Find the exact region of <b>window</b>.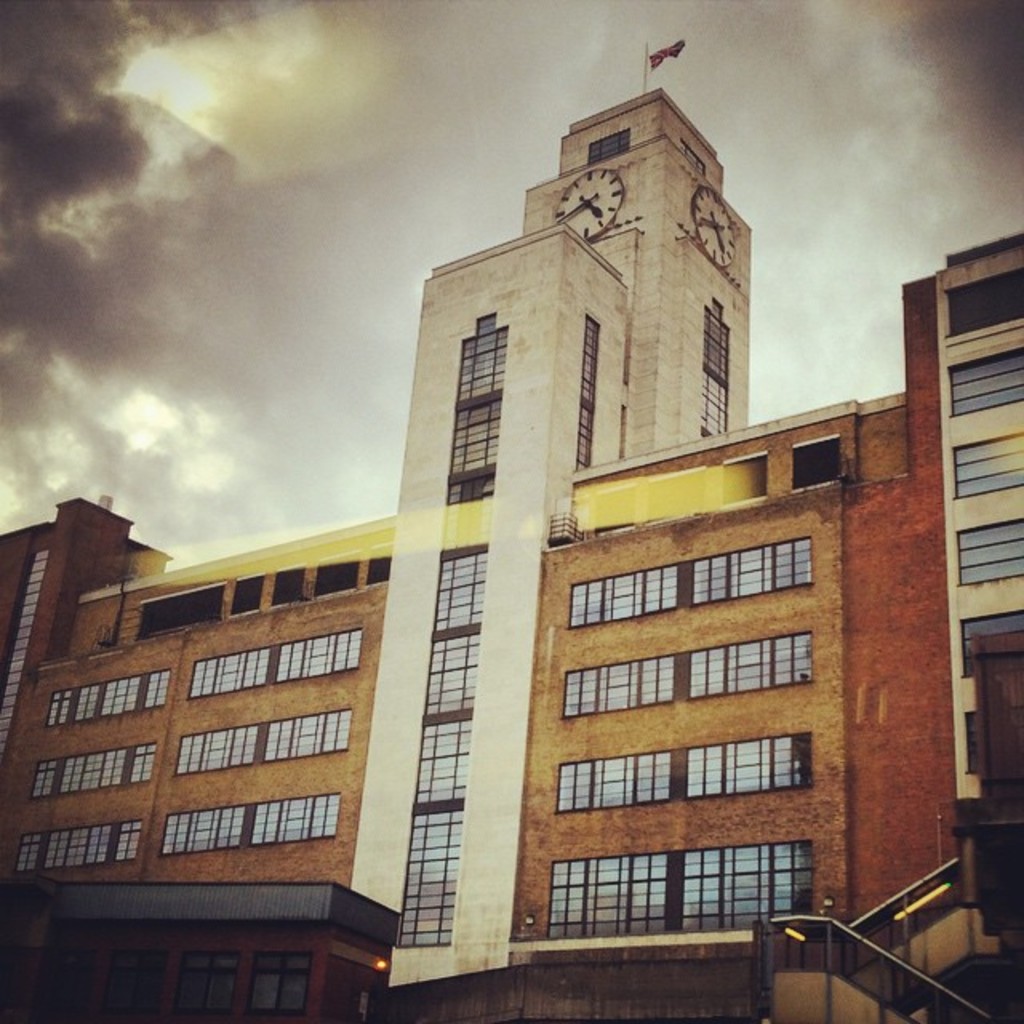
Exact region: select_region(954, 426, 1022, 504).
